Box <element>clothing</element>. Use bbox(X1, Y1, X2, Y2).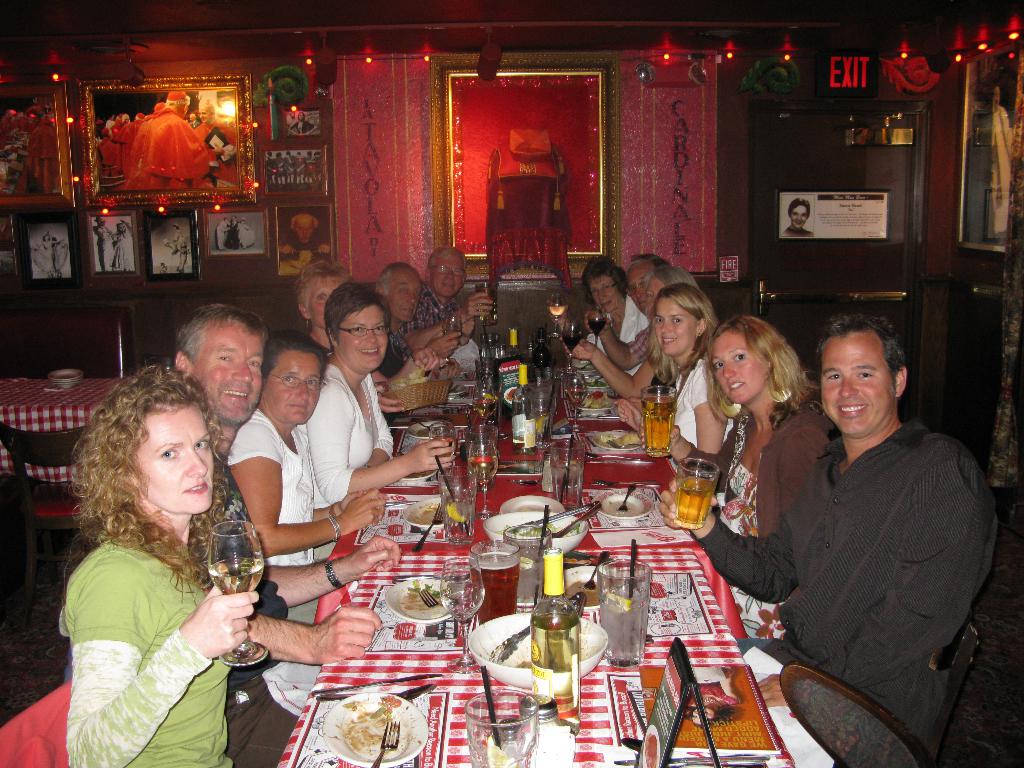
bbox(692, 400, 835, 641).
